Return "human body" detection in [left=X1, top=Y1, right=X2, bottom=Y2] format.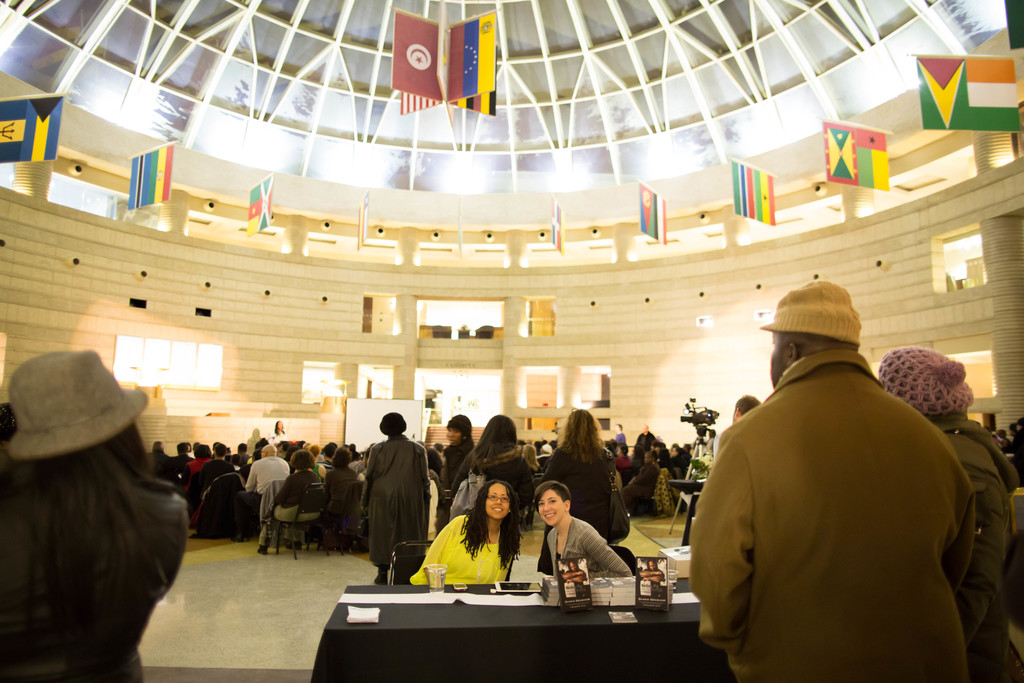
[left=548, top=516, right=632, bottom=584].
